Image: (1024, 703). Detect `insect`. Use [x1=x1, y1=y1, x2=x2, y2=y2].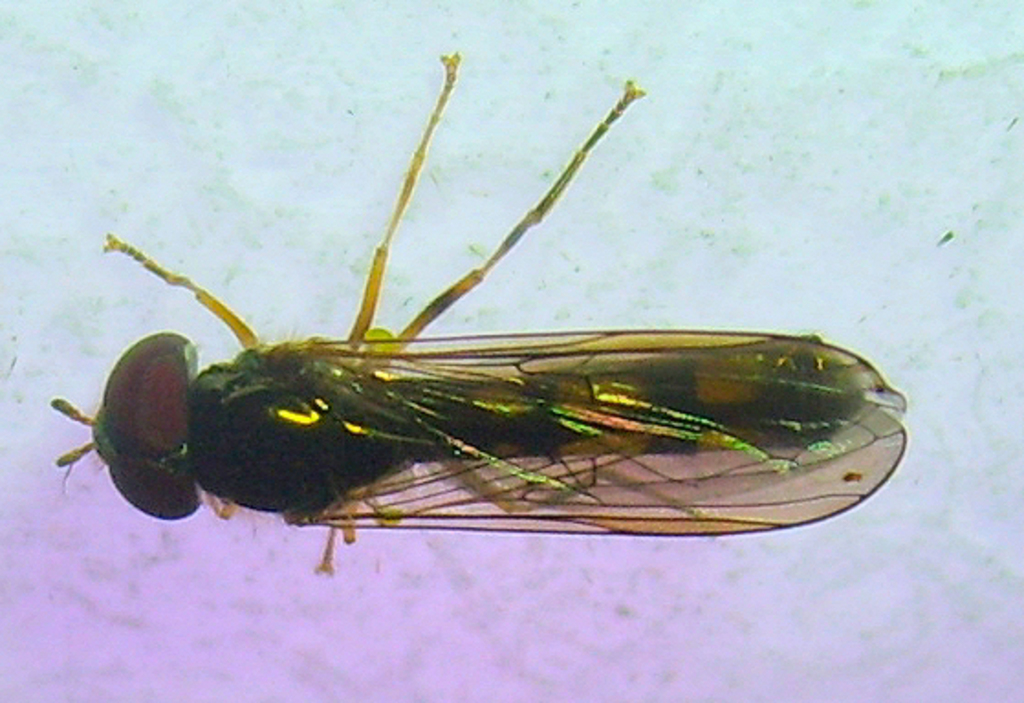
[x1=53, y1=49, x2=910, y2=577].
